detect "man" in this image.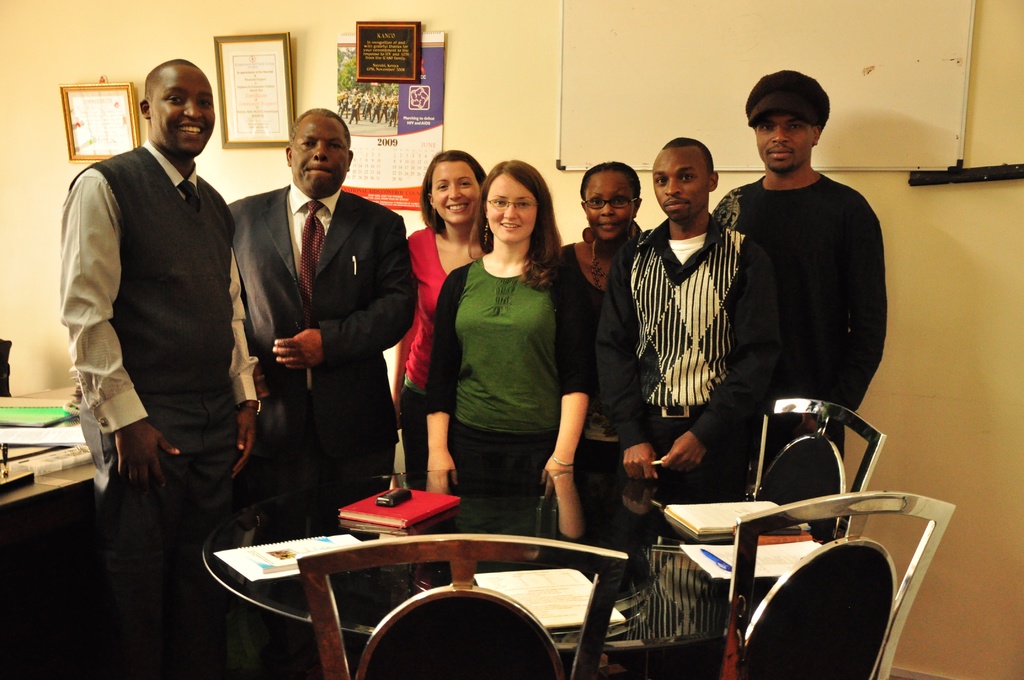
Detection: 58/61/263/679.
